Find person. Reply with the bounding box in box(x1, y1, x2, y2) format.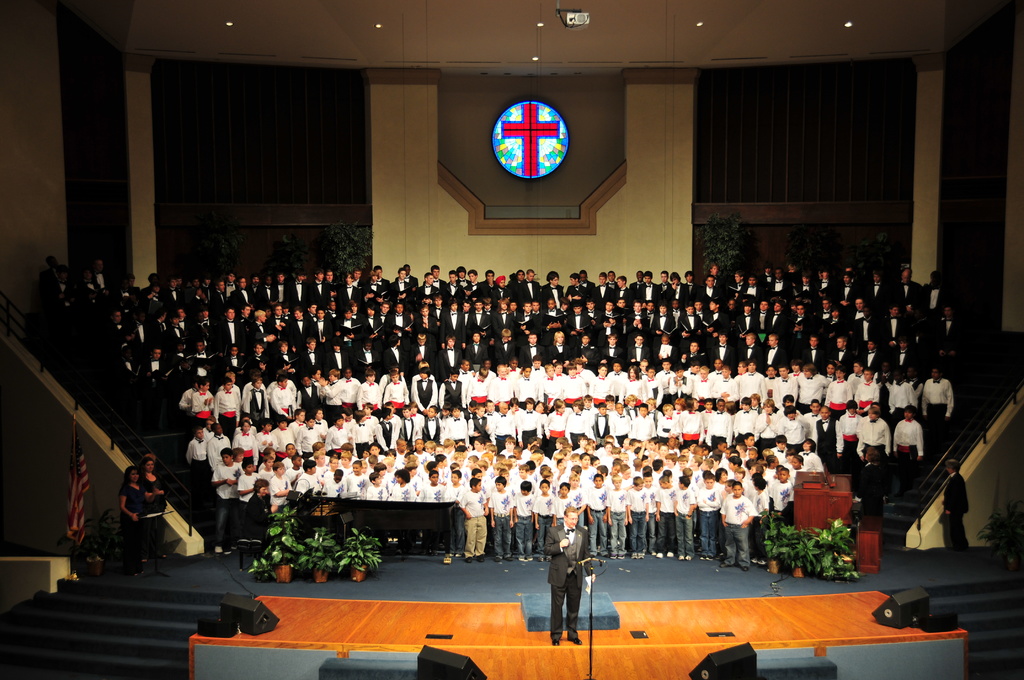
box(696, 474, 720, 565).
